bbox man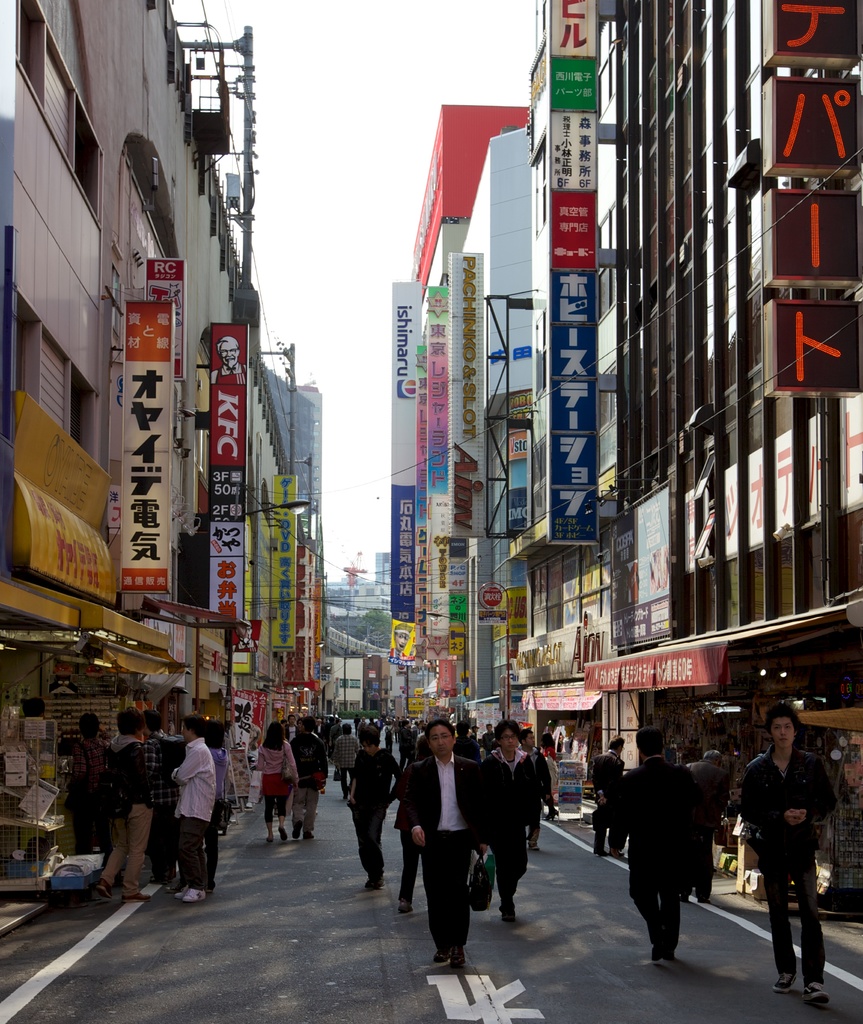
606,729,697,961
